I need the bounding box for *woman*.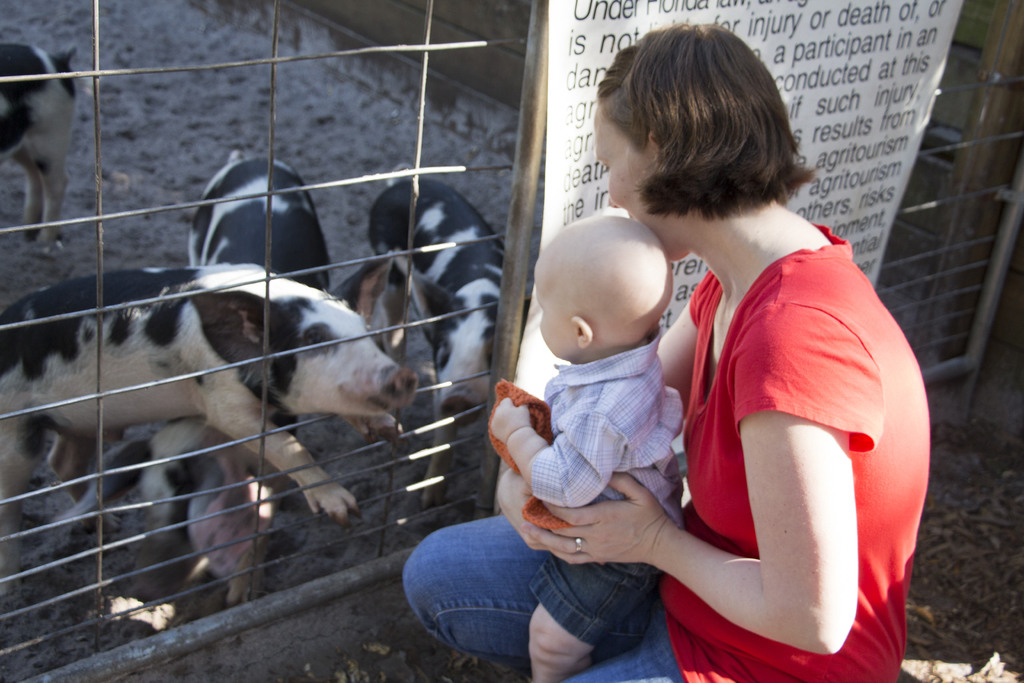
Here it is: rect(400, 26, 932, 682).
